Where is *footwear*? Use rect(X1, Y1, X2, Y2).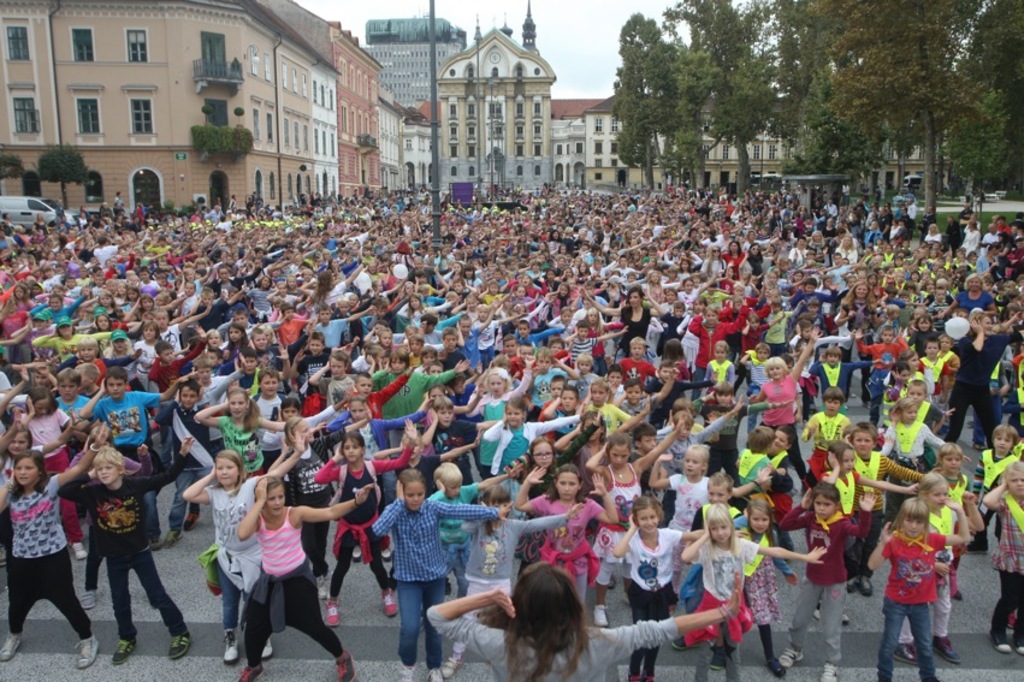
rect(777, 647, 805, 669).
